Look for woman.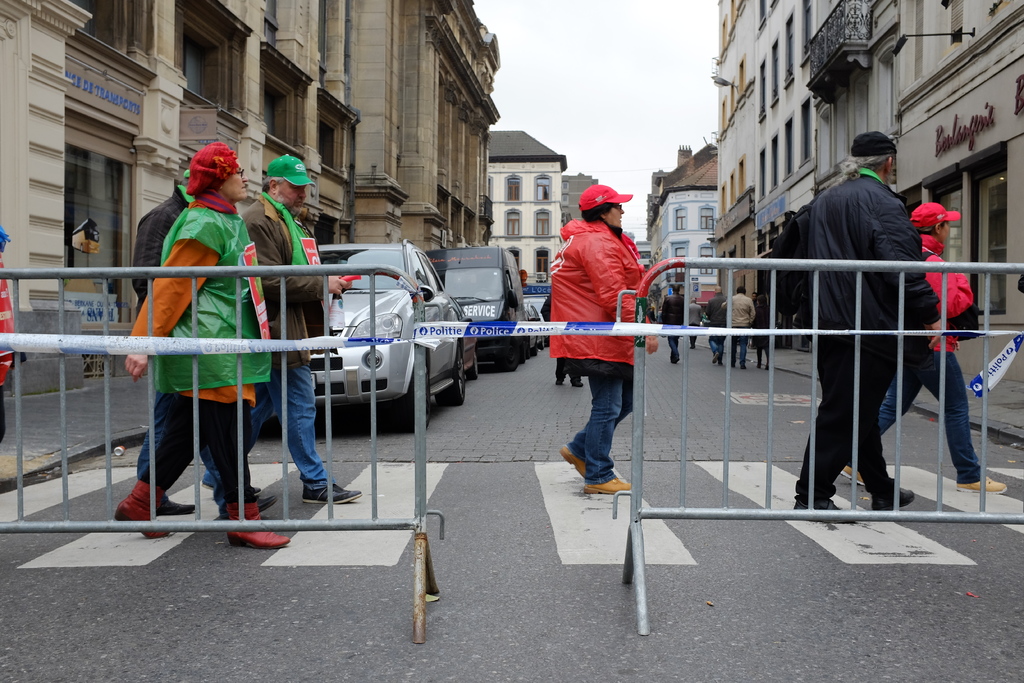
Found: x1=840 y1=201 x2=1006 y2=493.
